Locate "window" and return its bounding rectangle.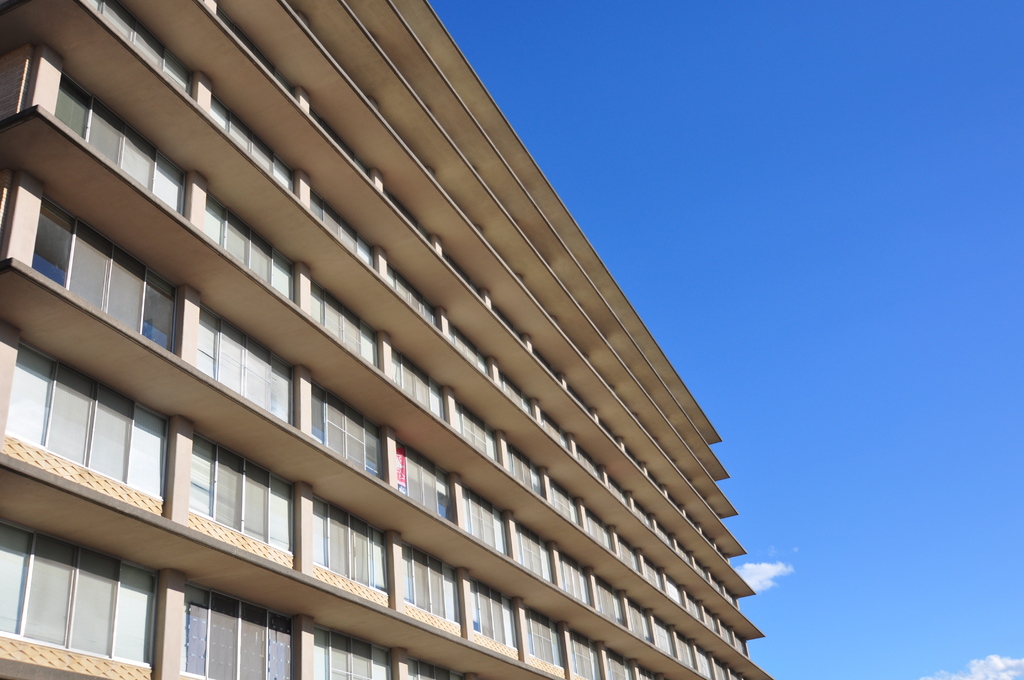
locate(0, 512, 154, 665).
